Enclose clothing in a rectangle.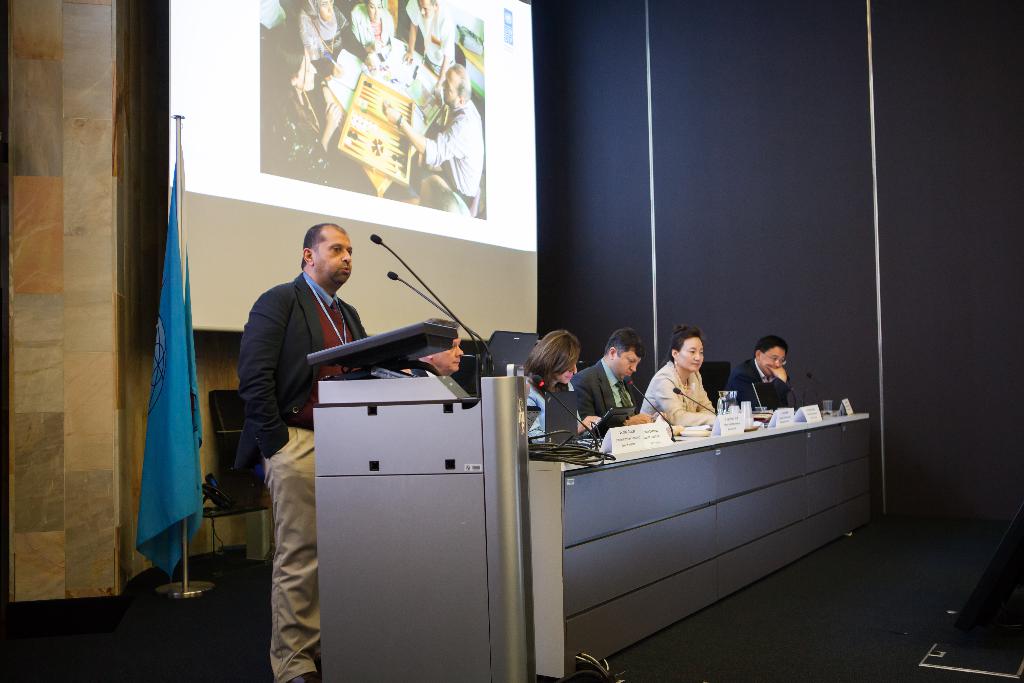
<box>643,359,731,446</box>.
